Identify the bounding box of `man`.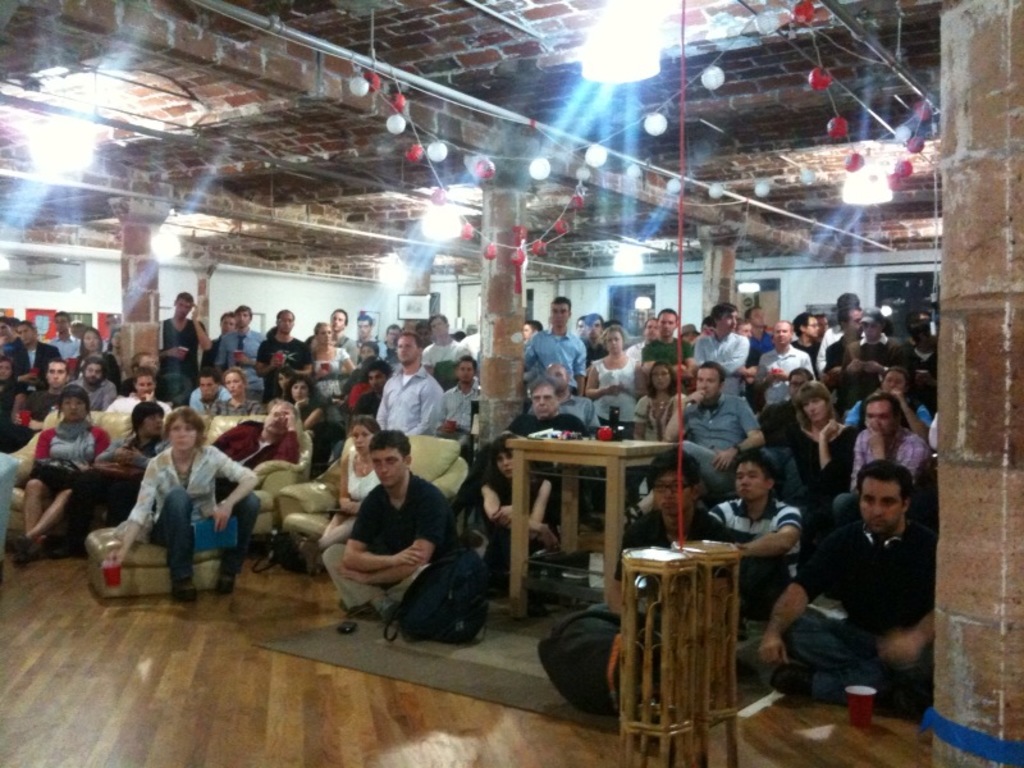
256,308,308,398.
